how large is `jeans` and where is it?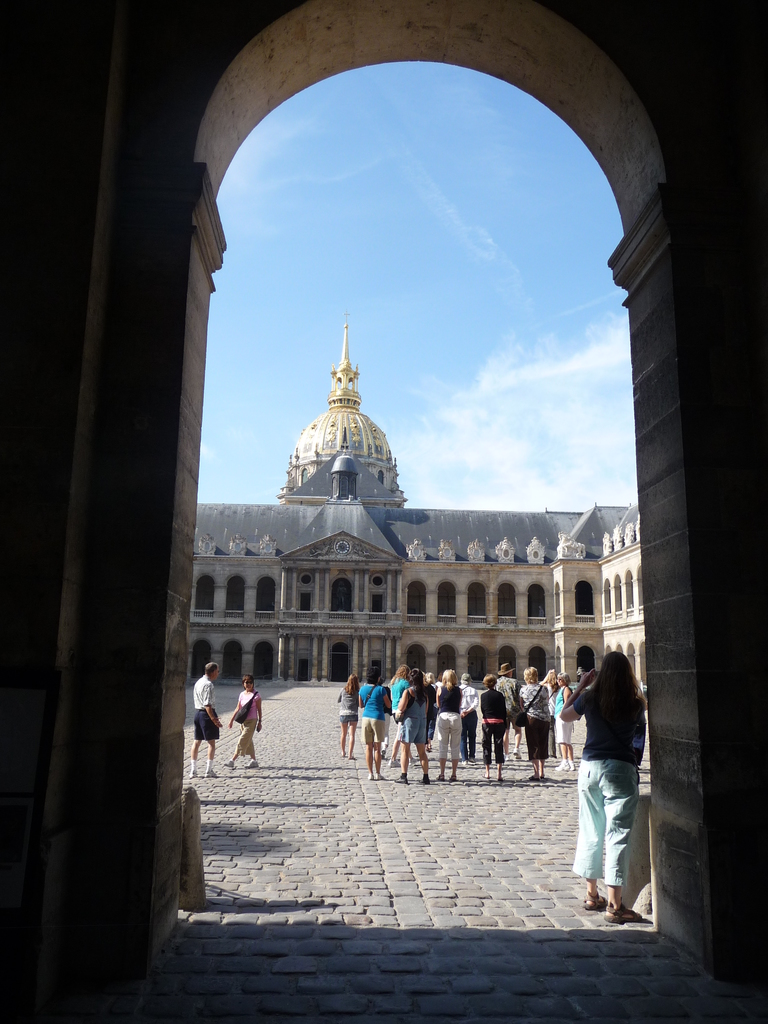
Bounding box: (x1=358, y1=716, x2=380, y2=744).
